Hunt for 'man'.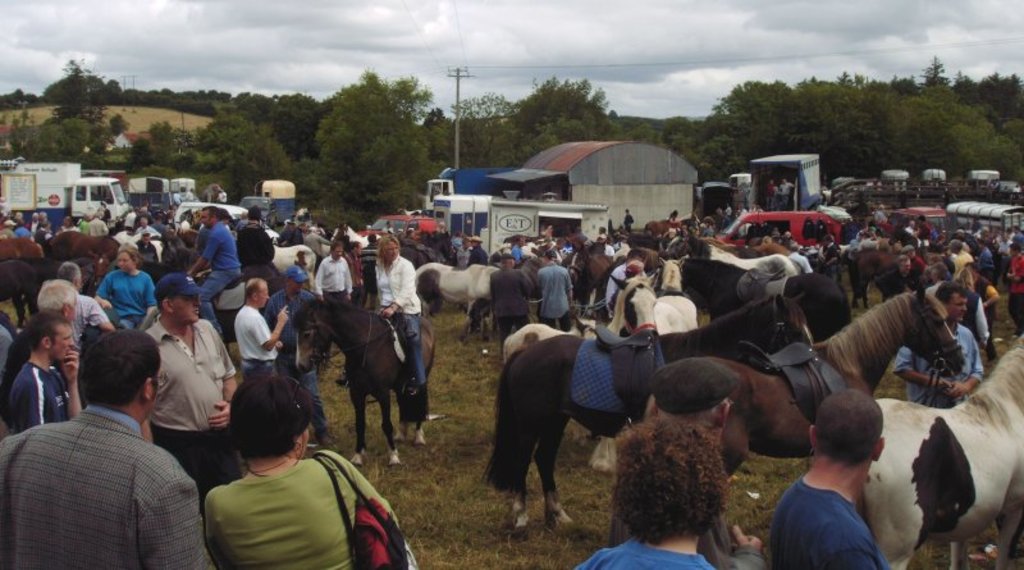
Hunted down at pyautogui.locateOnScreen(14, 325, 197, 564).
